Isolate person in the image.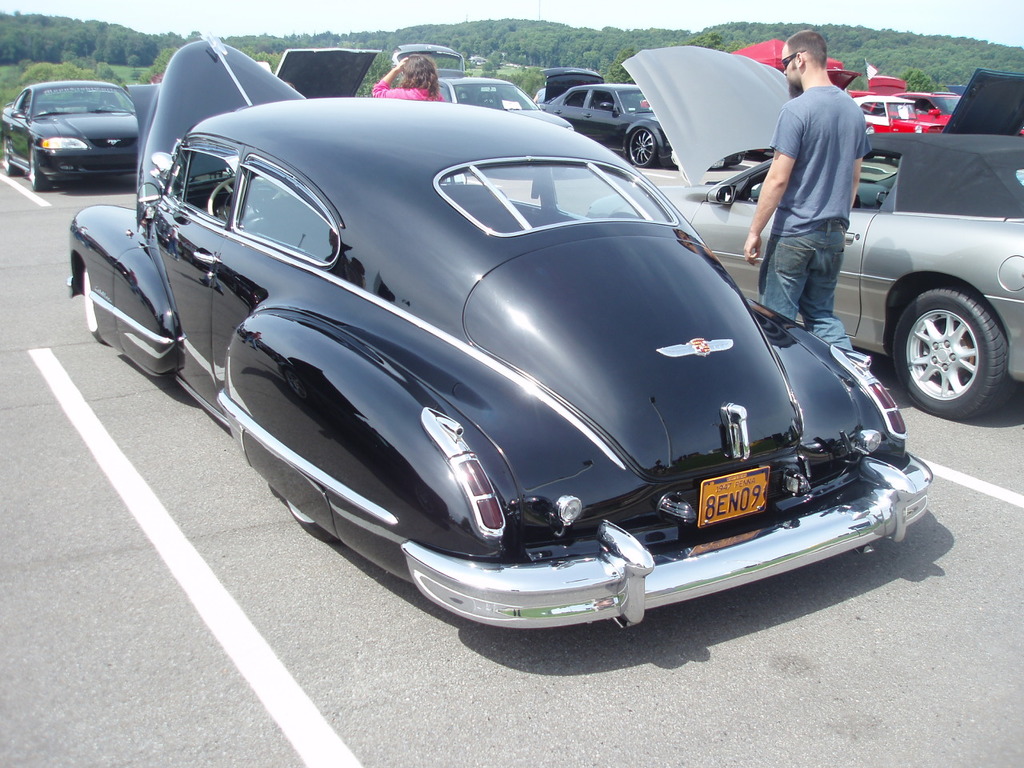
Isolated region: locate(763, 30, 881, 382).
